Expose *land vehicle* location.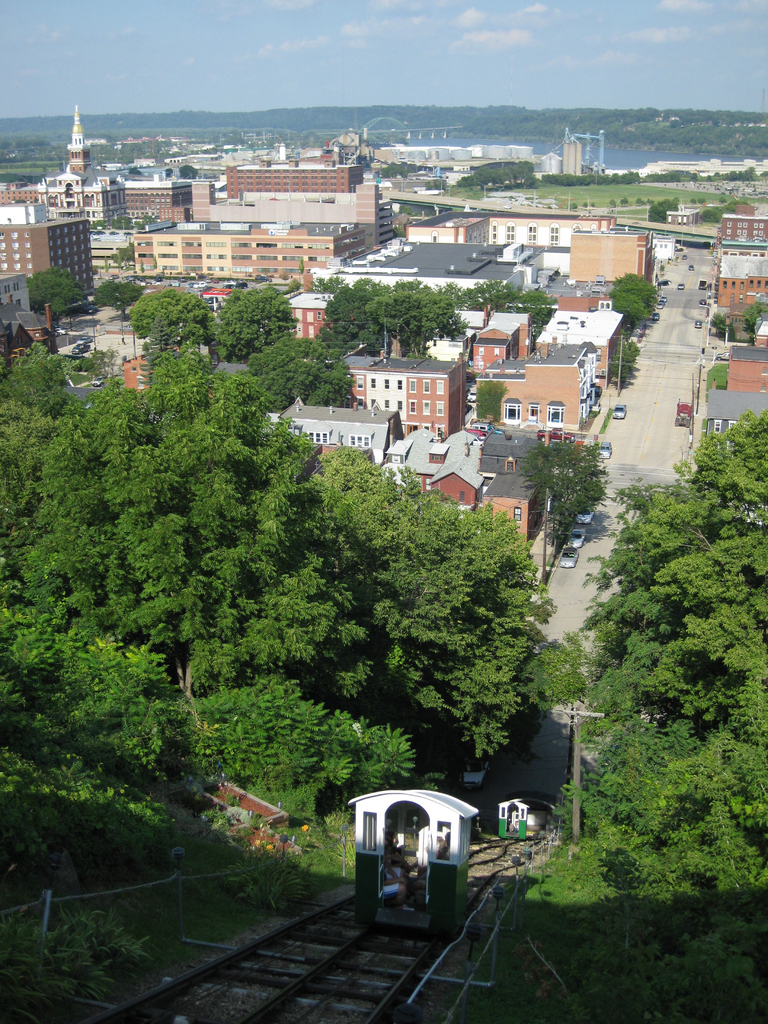
Exposed at x1=562 y1=545 x2=572 y2=564.
